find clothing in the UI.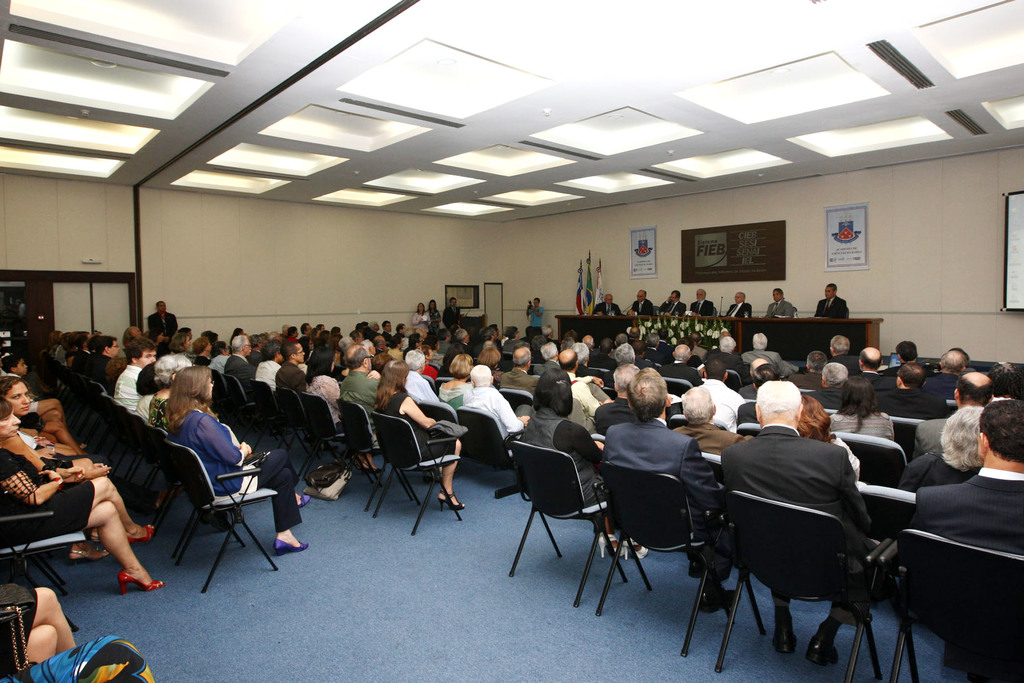
UI element at box=[51, 345, 68, 368].
